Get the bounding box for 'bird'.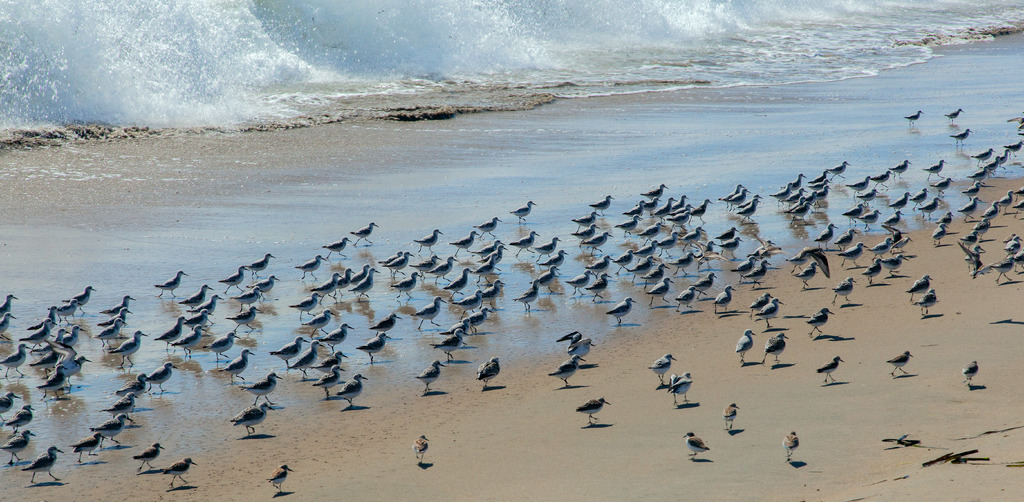
bbox=[970, 165, 991, 182].
